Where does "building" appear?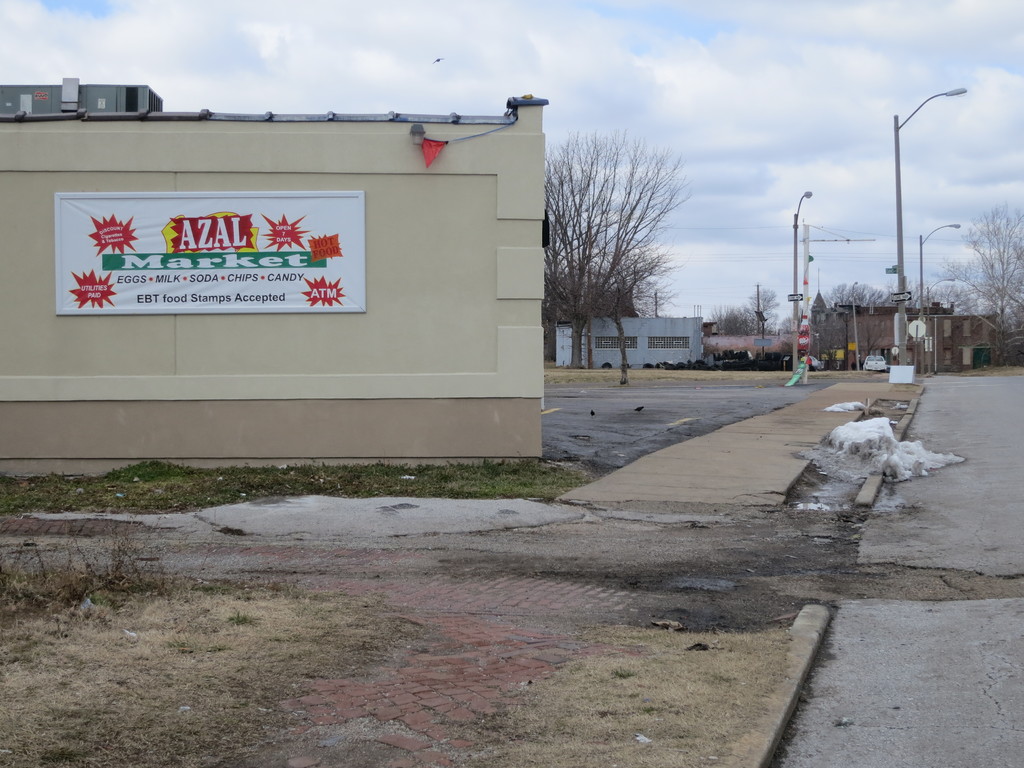
Appears at BBox(914, 308, 1007, 368).
